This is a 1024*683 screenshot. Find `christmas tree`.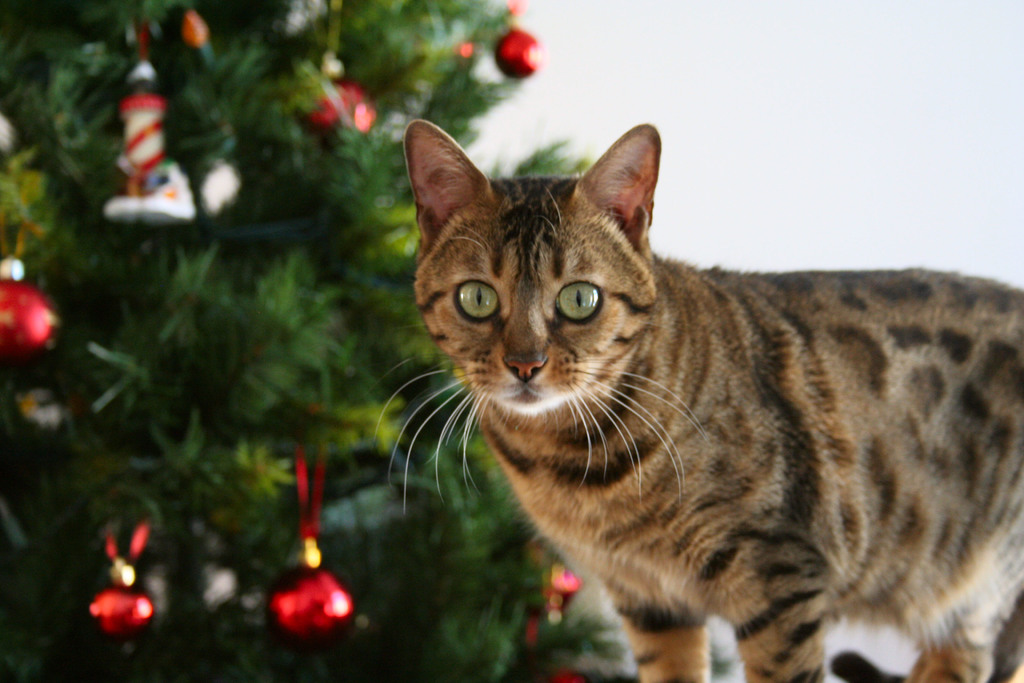
Bounding box: [left=0, top=0, right=761, bottom=682].
